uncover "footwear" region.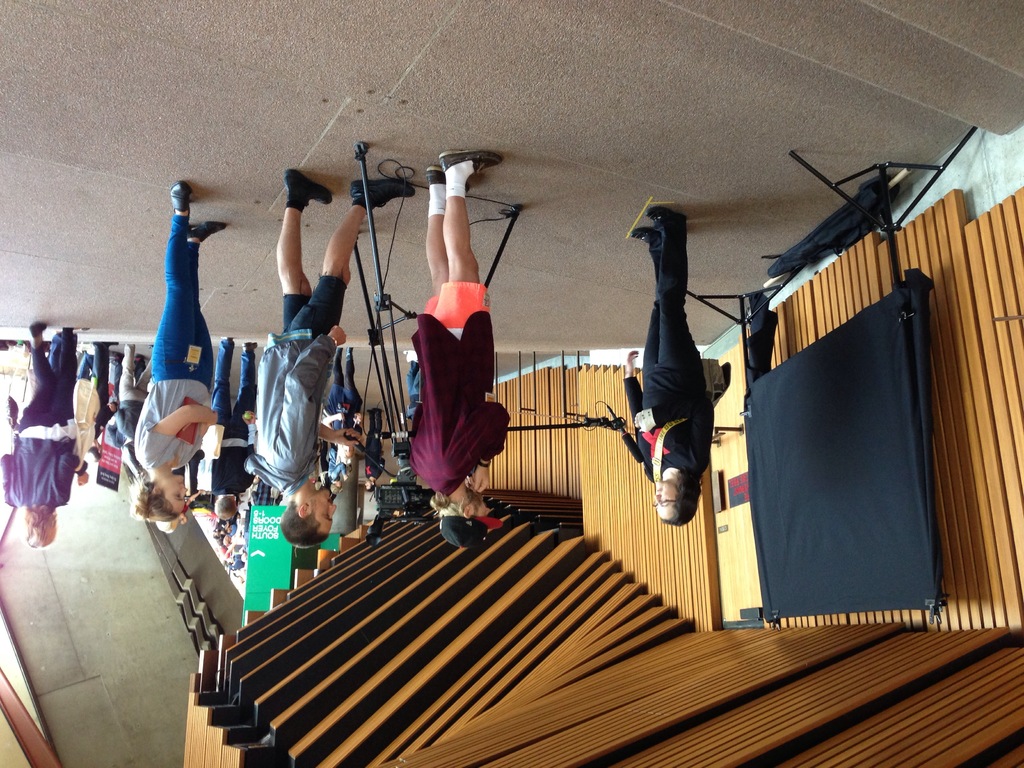
Uncovered: bbox(26, 321, 44, 335).
